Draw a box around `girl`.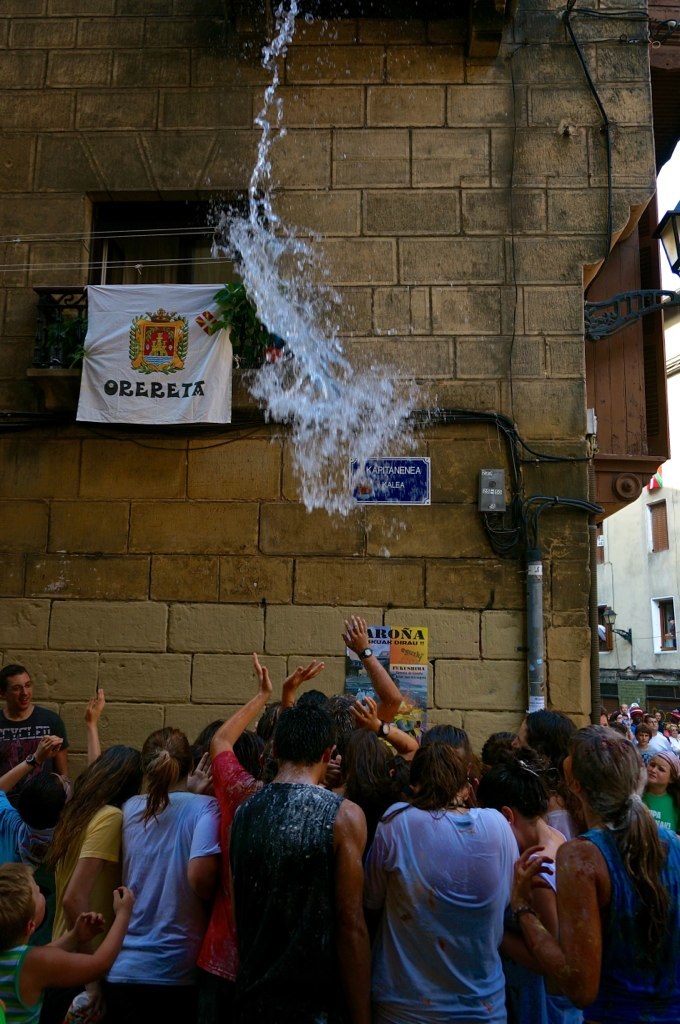
box(499, 718, 679, 1023).
